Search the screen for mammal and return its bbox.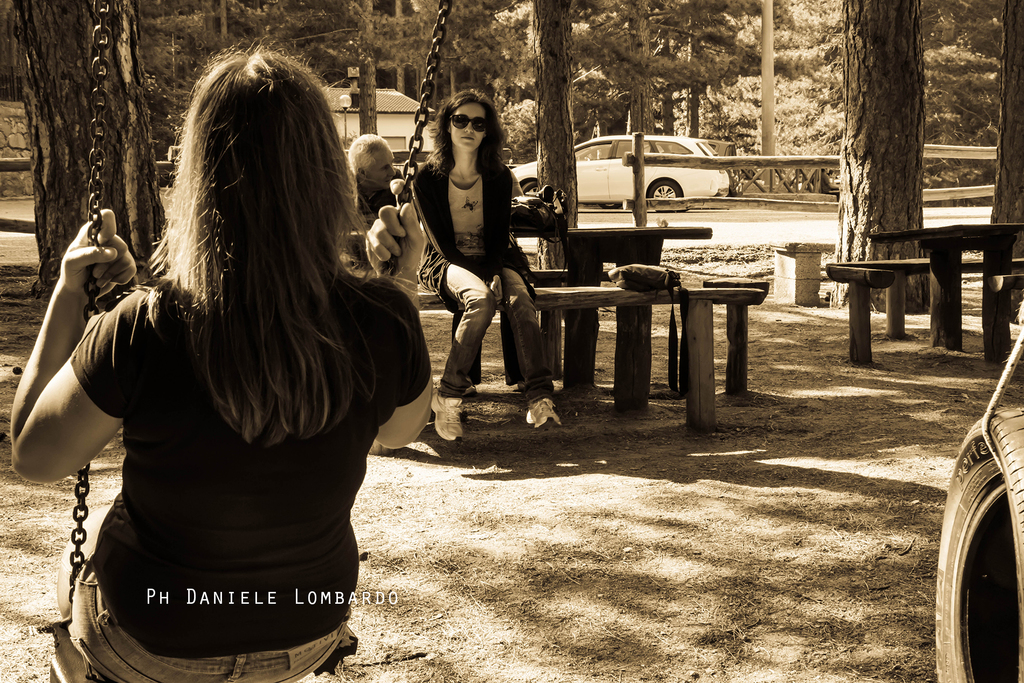
Found: x1=342 y1=131 x2=412 y2=233.
